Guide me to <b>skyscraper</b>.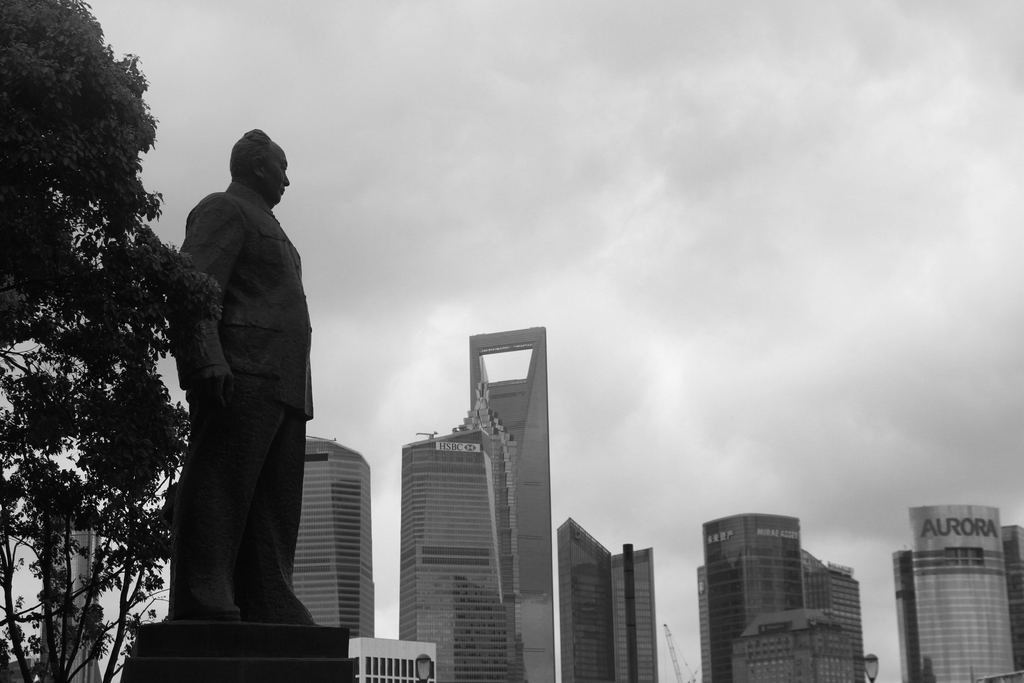
Guidance: box(692, 514, 805, 682).
